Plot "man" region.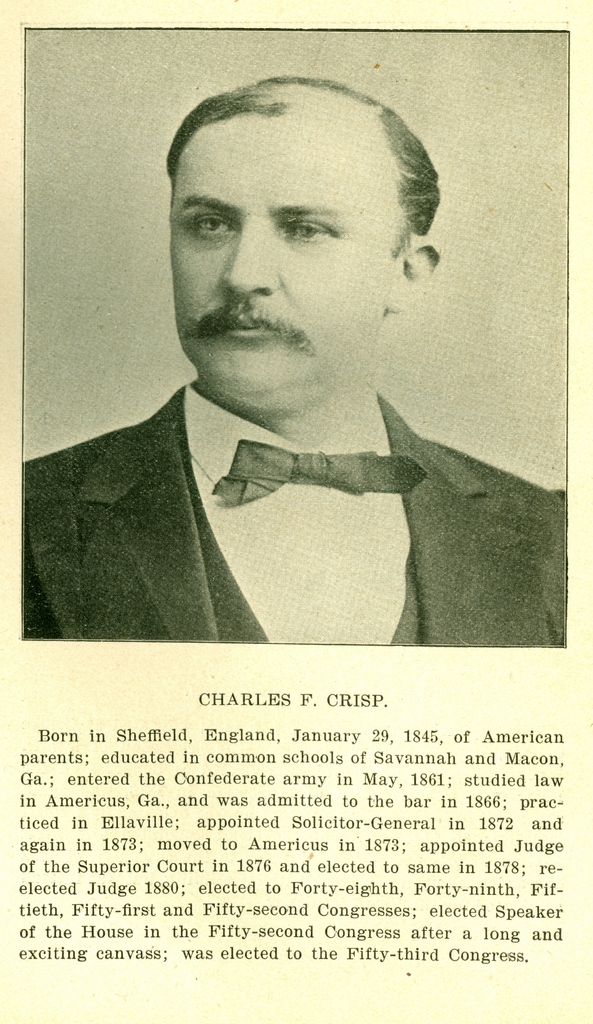
Plotted at {"left": 22, "top": 95, "right": 546, "bottom": 668}.
